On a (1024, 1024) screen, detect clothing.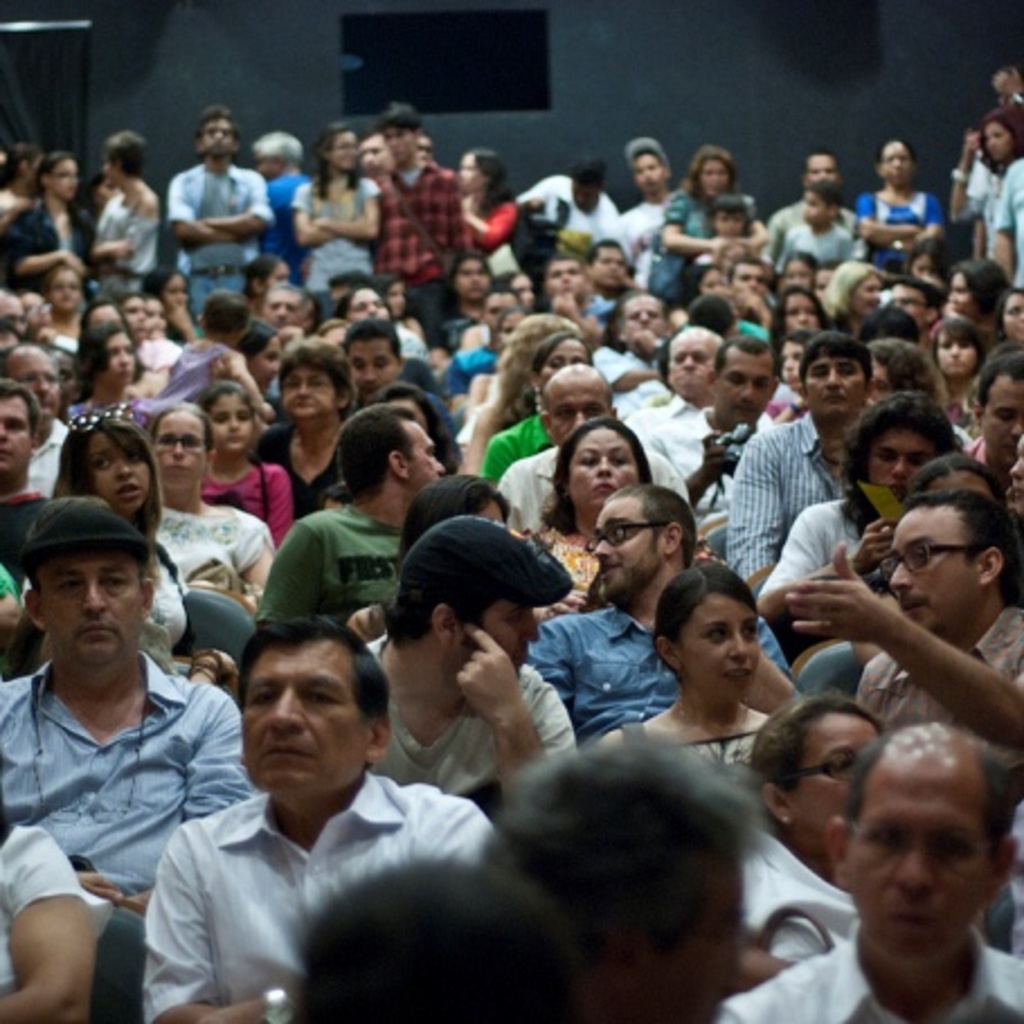
(x1=718, y1=412, x2=855, y2=590).
